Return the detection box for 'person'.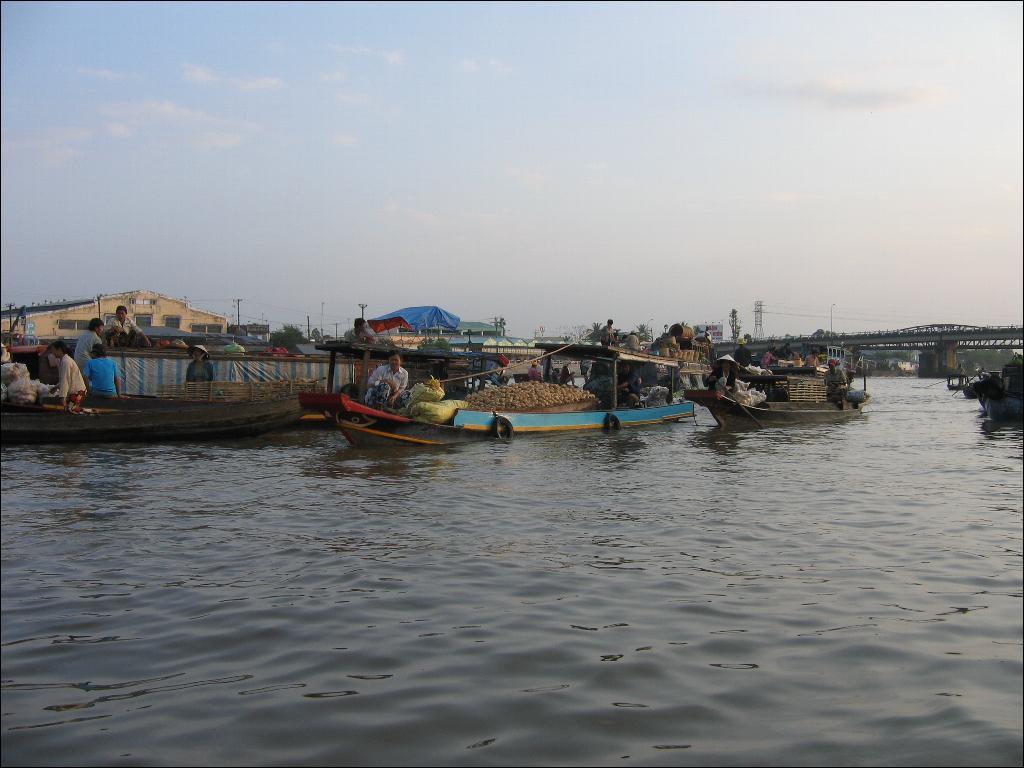
[828,358,847,405].
